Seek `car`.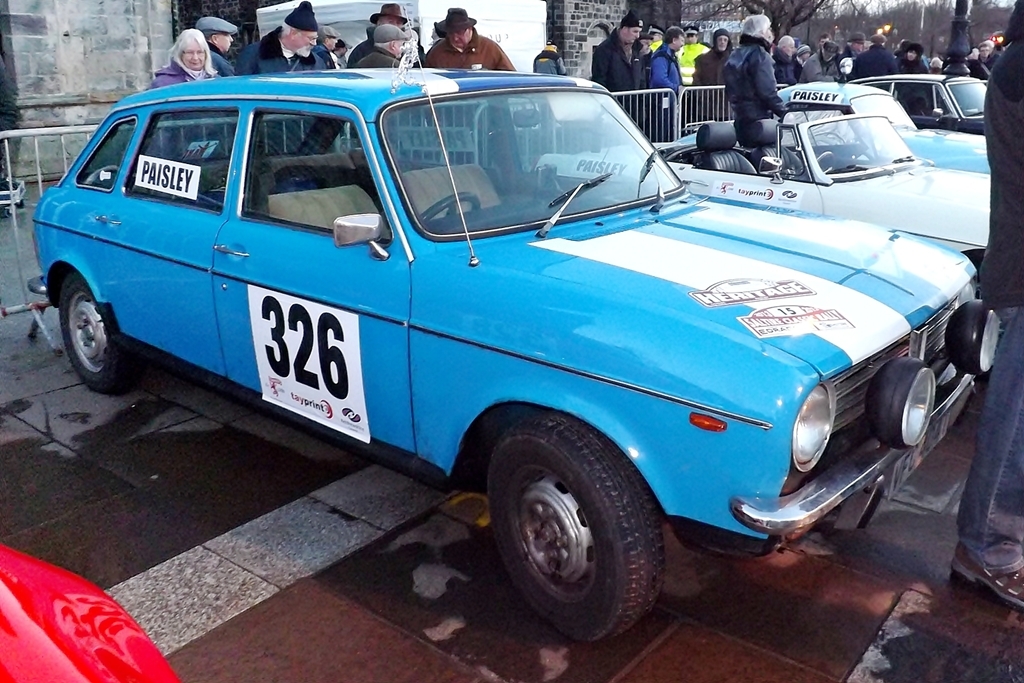
crop(525, 112, 996, 272).
